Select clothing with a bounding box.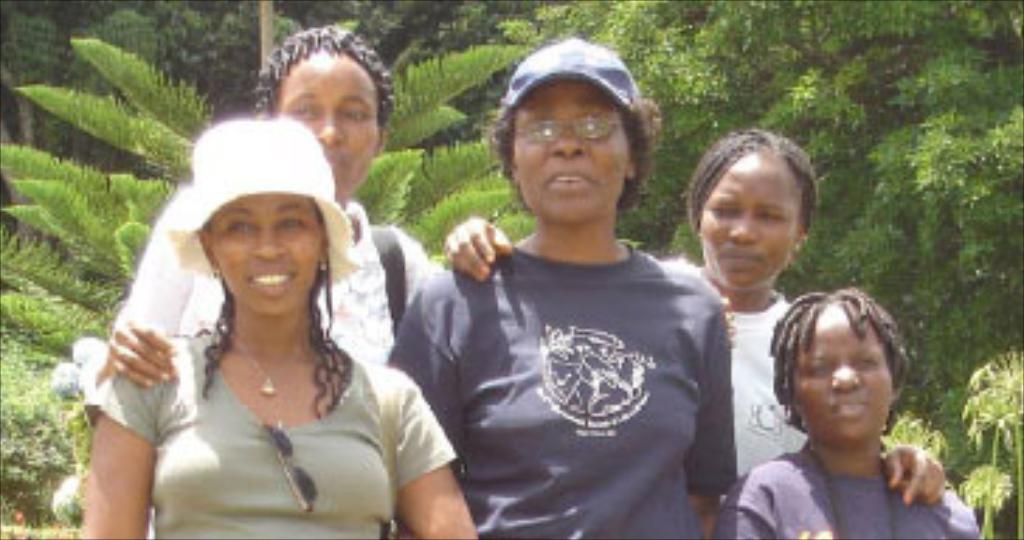
(703, 267, 810, 492).
